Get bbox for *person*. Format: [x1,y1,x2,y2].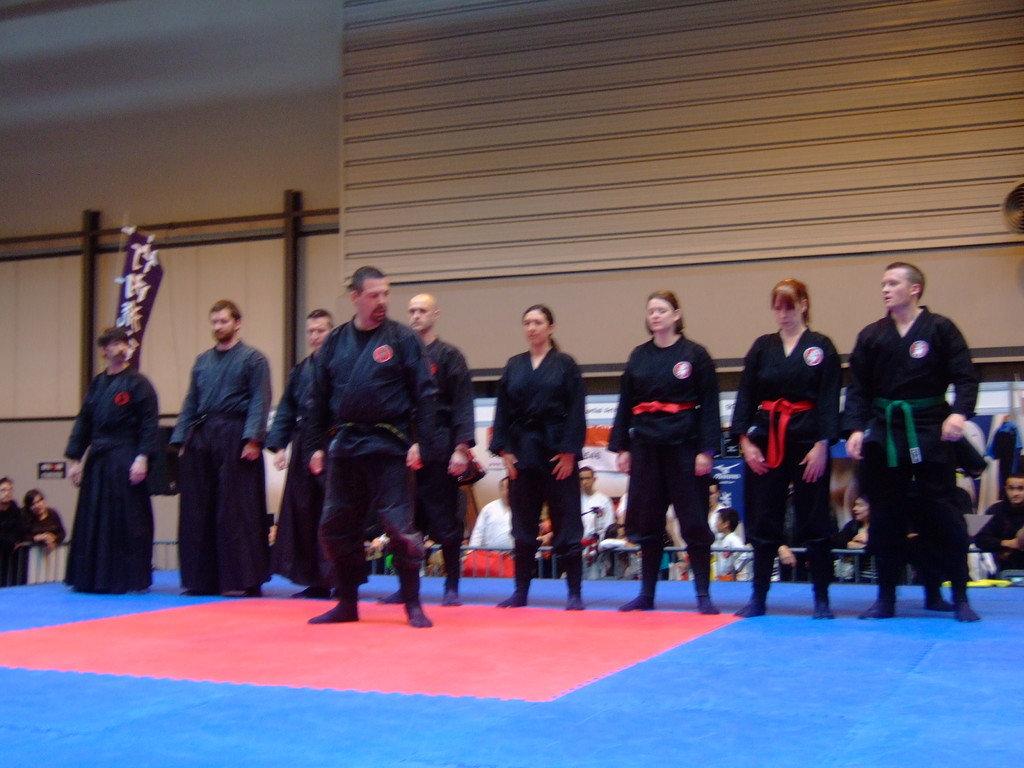
[307,264,428,626].
